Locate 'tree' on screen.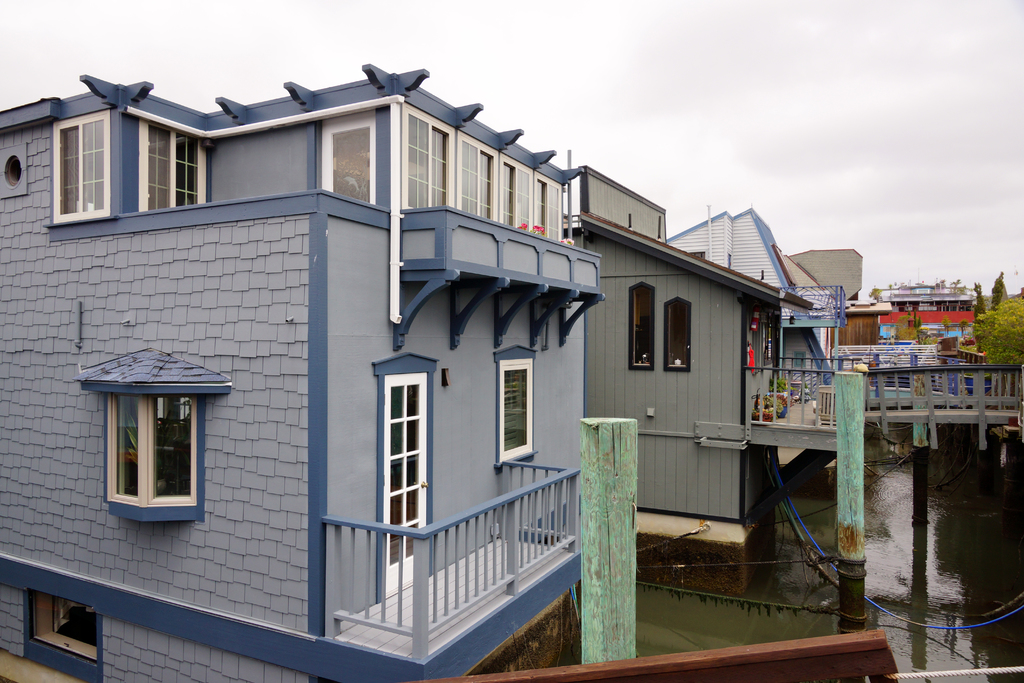
On screen at {"x1": 943, "y1": 313, "x2": 968, "y2": 342}.
